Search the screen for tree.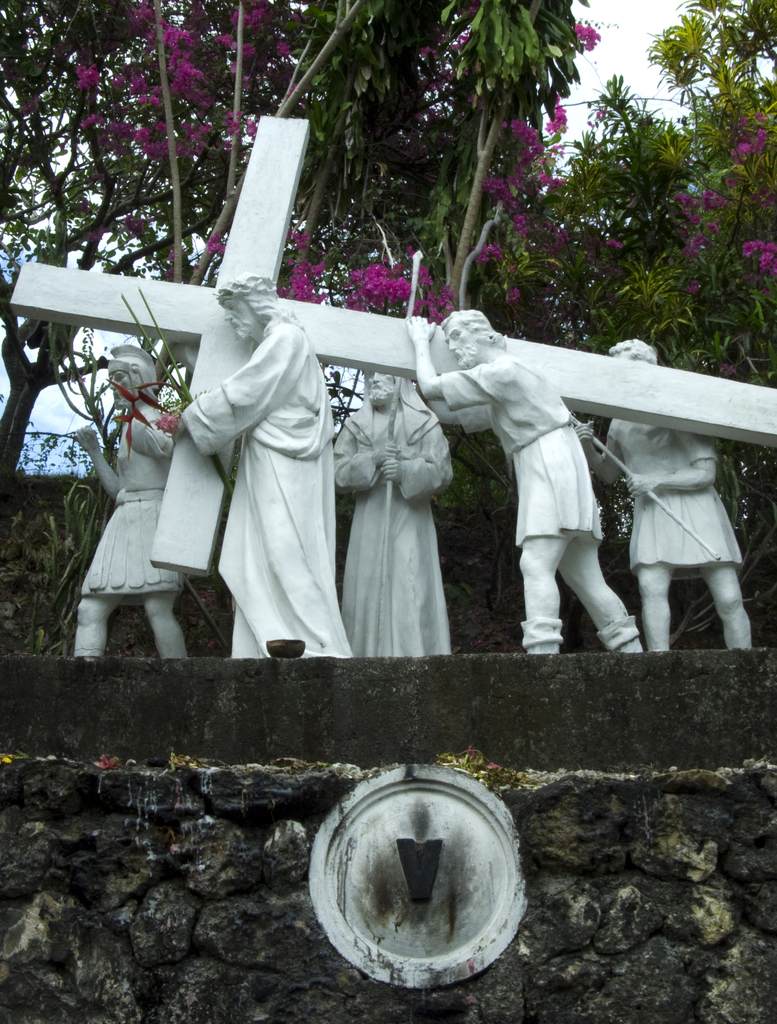
Found at 1, 4, 451, 479.
